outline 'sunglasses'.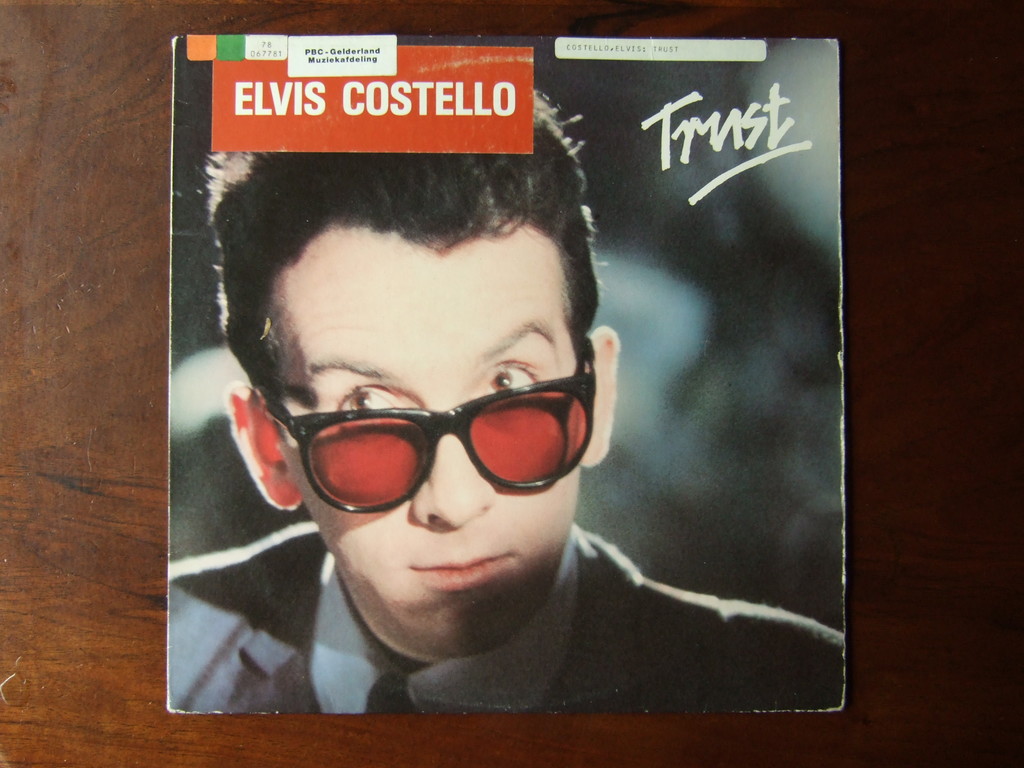
Outline: 262,336,595,512.
